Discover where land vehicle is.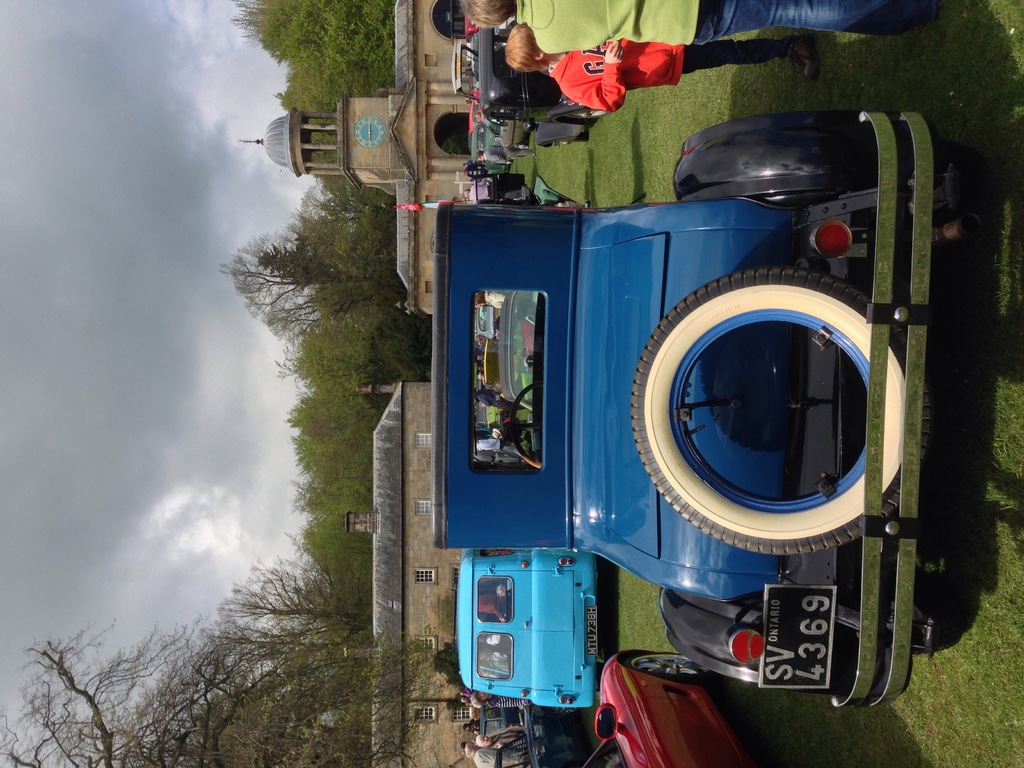
Discovered at {"x1": 480, "y1": 700, "x2": 517, "y2": 737}.
